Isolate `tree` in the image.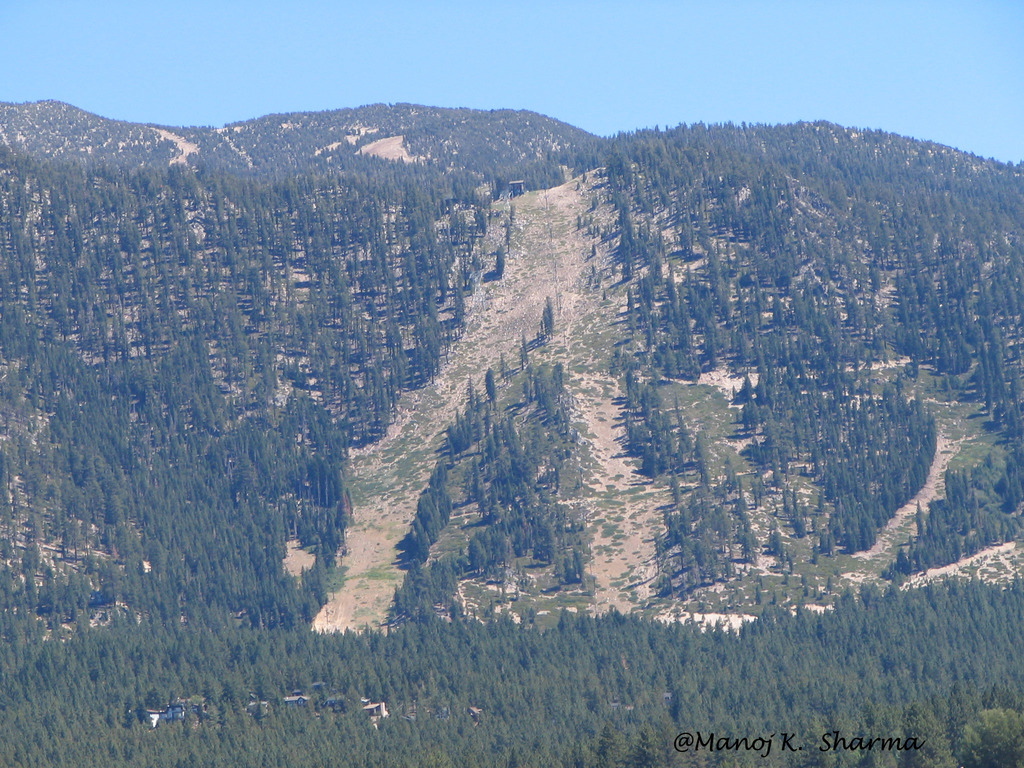
Isolated region: x1=589 y1=242 x2=602 y2=260.
